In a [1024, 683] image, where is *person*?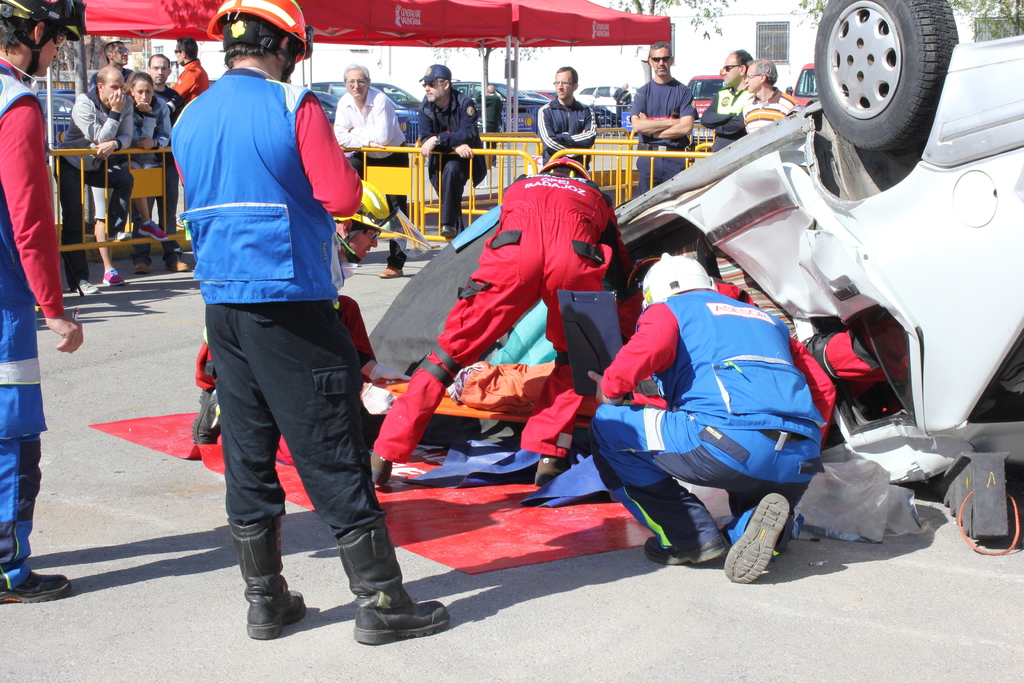
l=167, t=0, r=457, b=648.
